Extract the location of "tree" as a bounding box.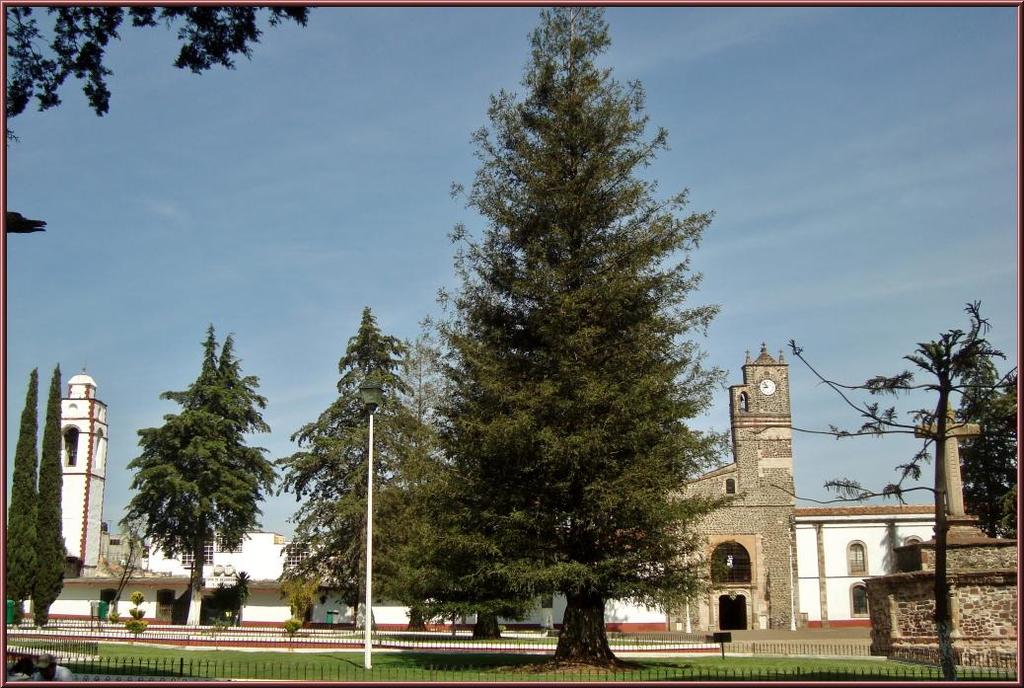
[749, 293, 1012, 683].
